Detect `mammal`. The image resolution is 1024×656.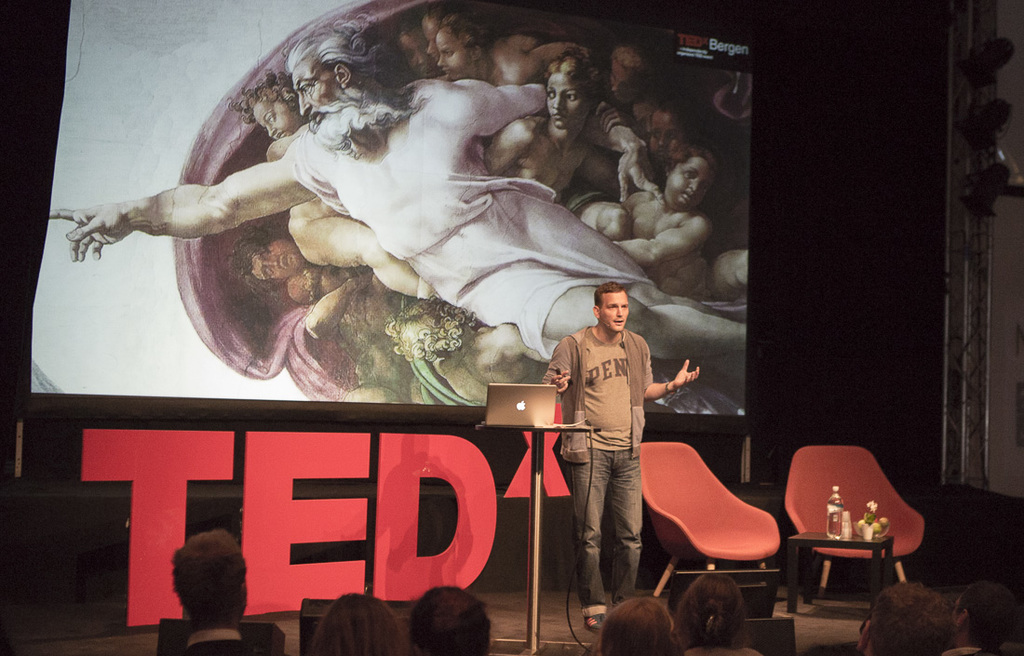
pyautogui.locateOnScreen(855, 576, 958, 655).
